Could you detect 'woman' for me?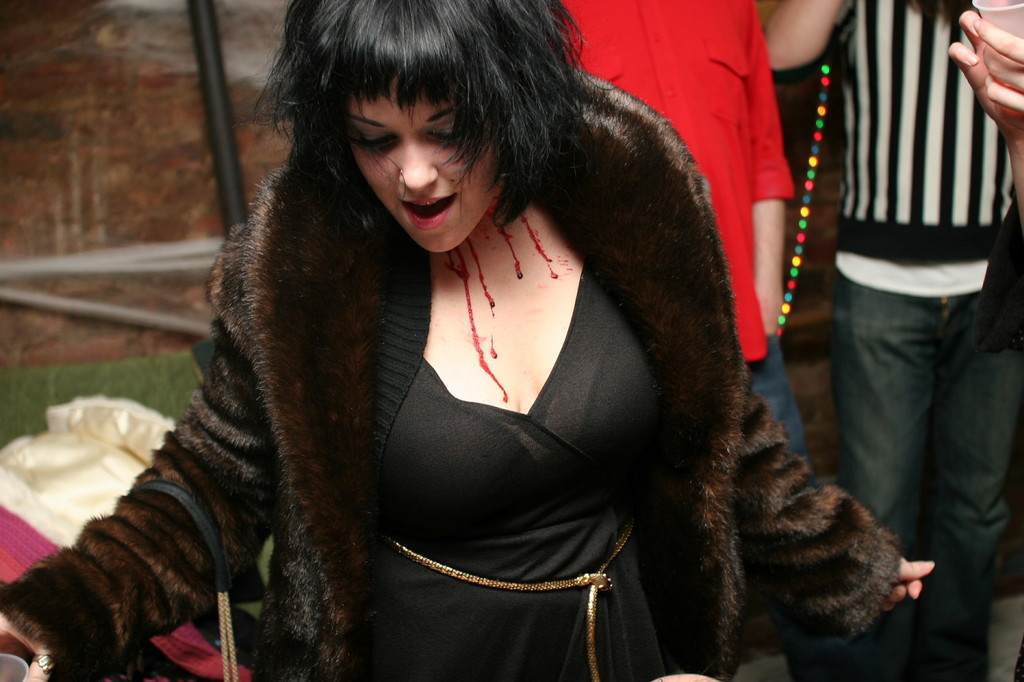
Detection result: 0:0:938:681.
